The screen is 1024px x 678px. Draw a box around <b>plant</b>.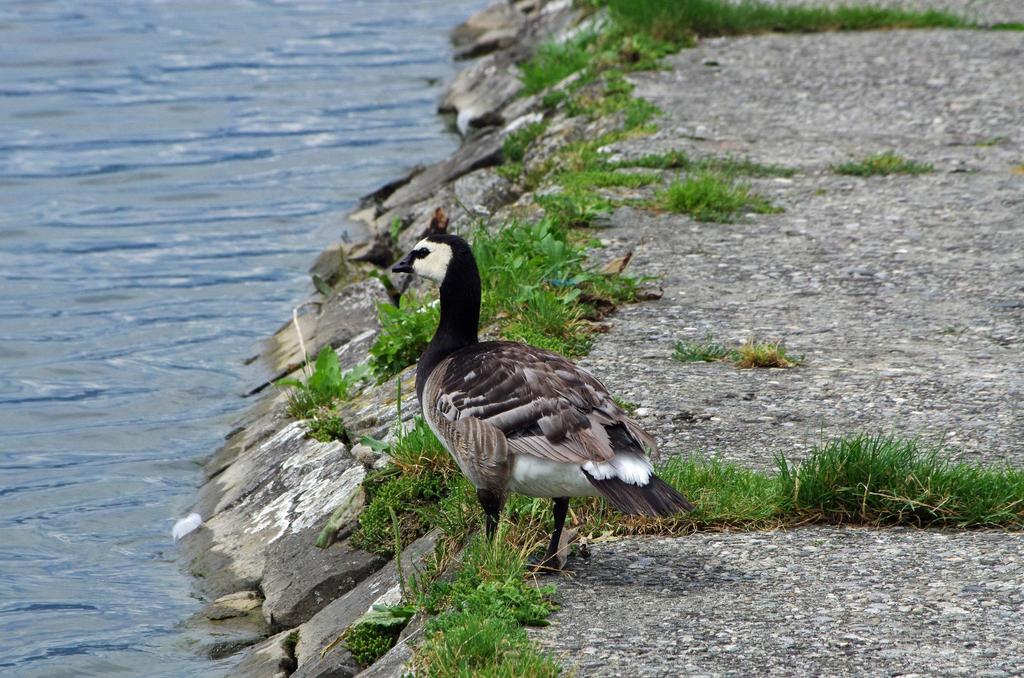
{"left": 493, "top": 161, "right": 529, "bottom": 182}.
